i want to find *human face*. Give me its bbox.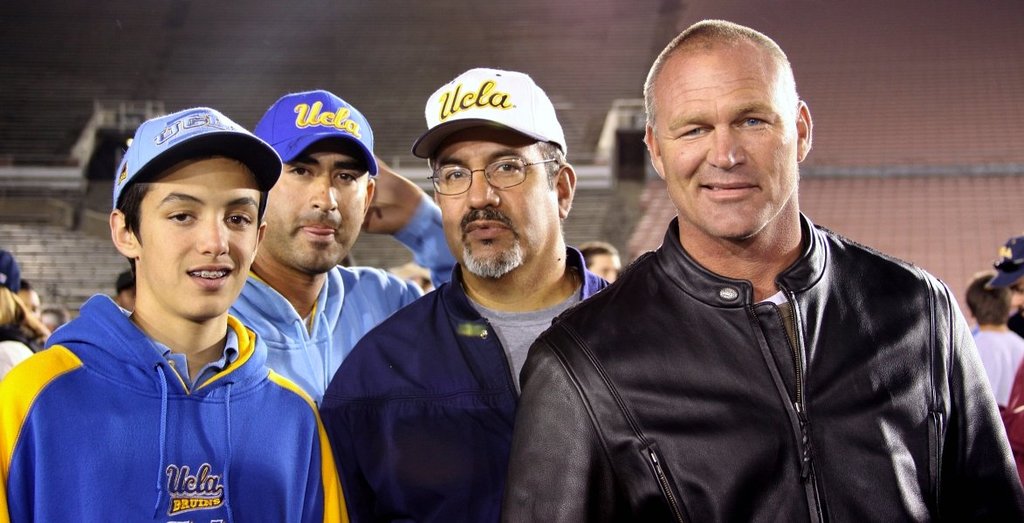
BBox(435, 126, 552, 277).
